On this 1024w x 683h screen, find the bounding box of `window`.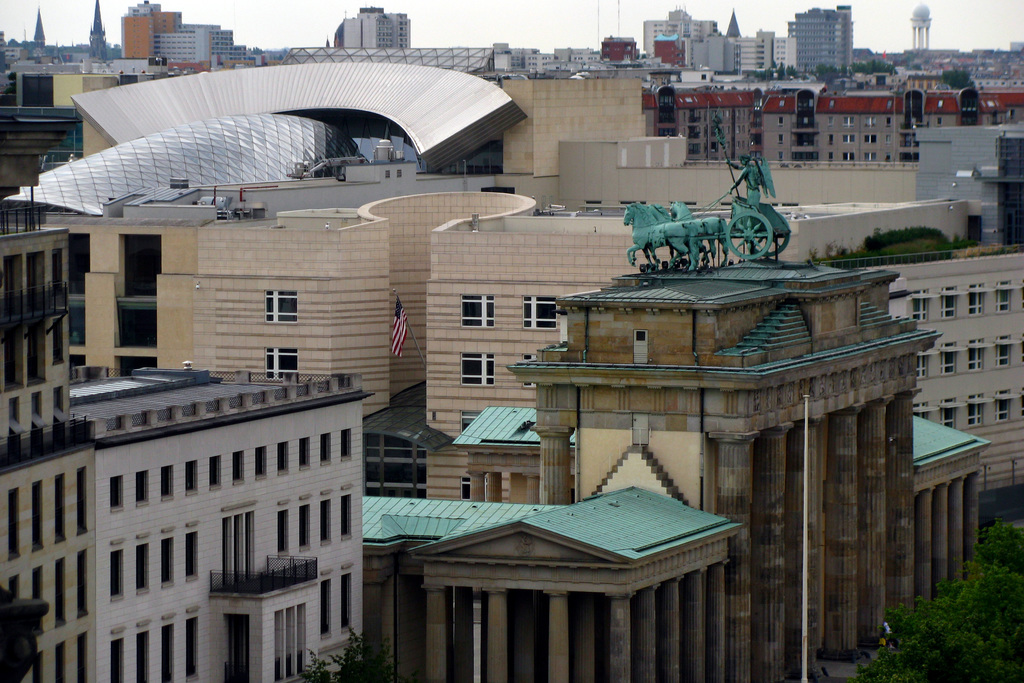
Bounding box: {"x1": 942, "y1": 284, "x2": 959, "y2": 325}.
